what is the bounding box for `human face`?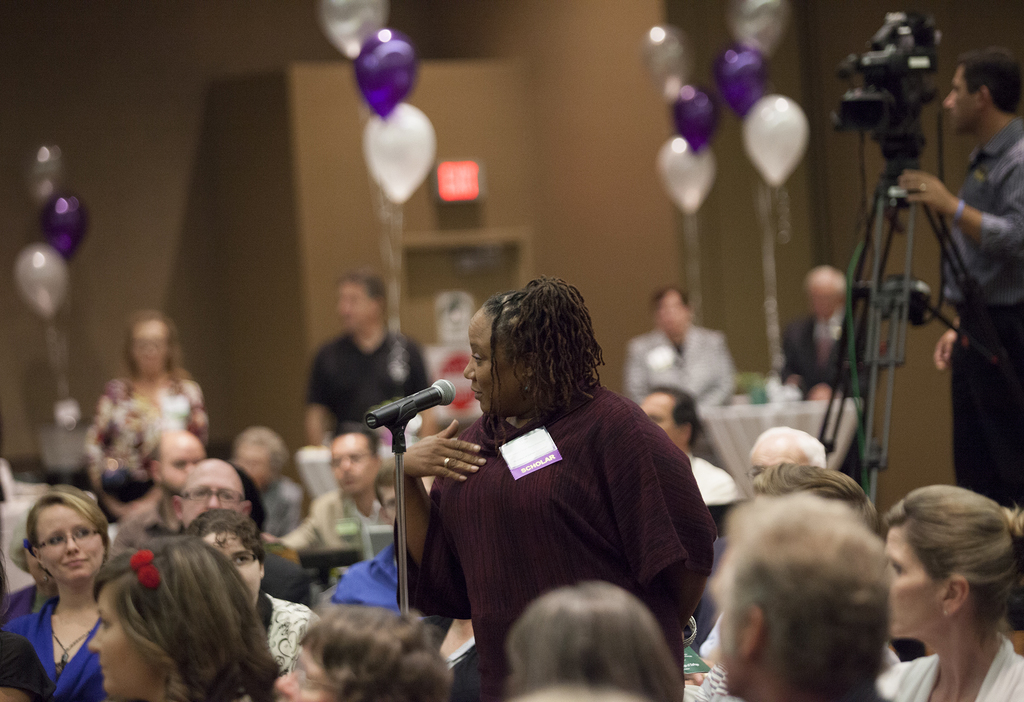
rect(884, 522, 953, 632).
